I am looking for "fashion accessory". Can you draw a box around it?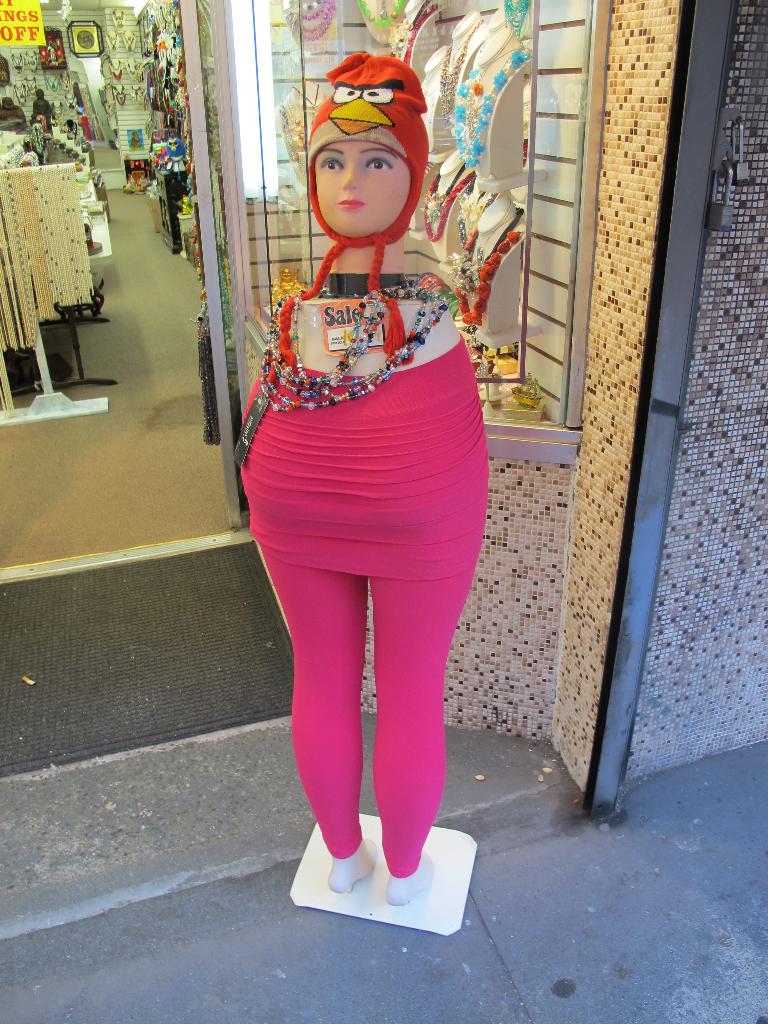
Sure, the bounding box is locate(9, 53, 25, 77).
